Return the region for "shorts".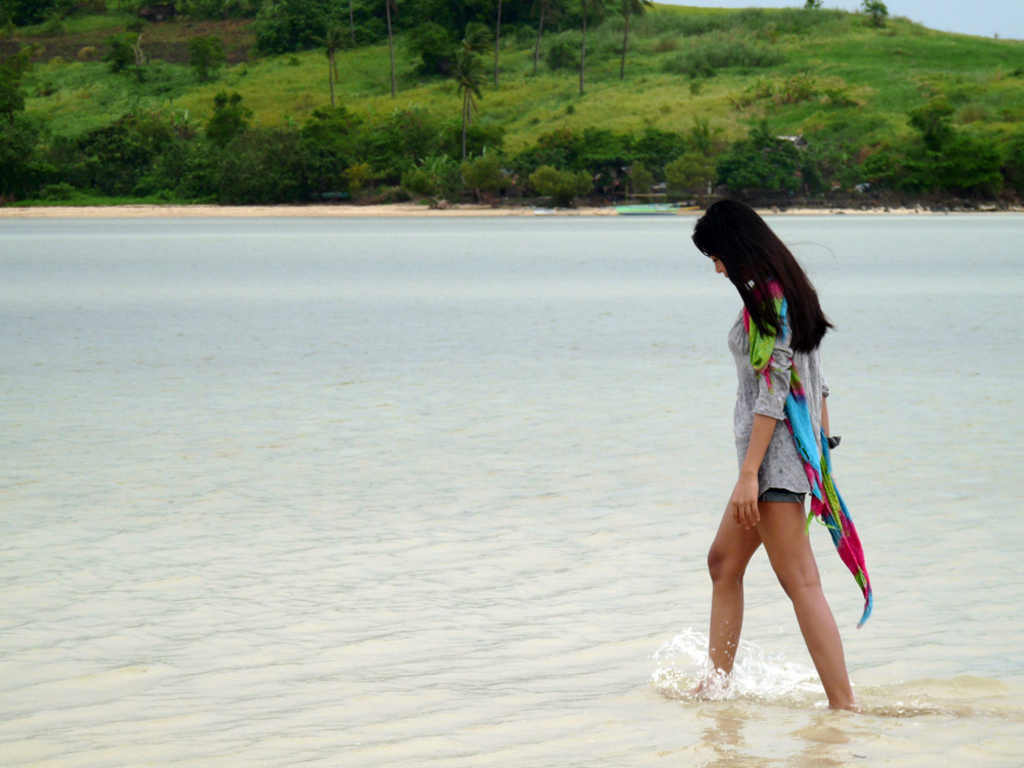
x1=757 y1=488 x2=809 y2=503.
